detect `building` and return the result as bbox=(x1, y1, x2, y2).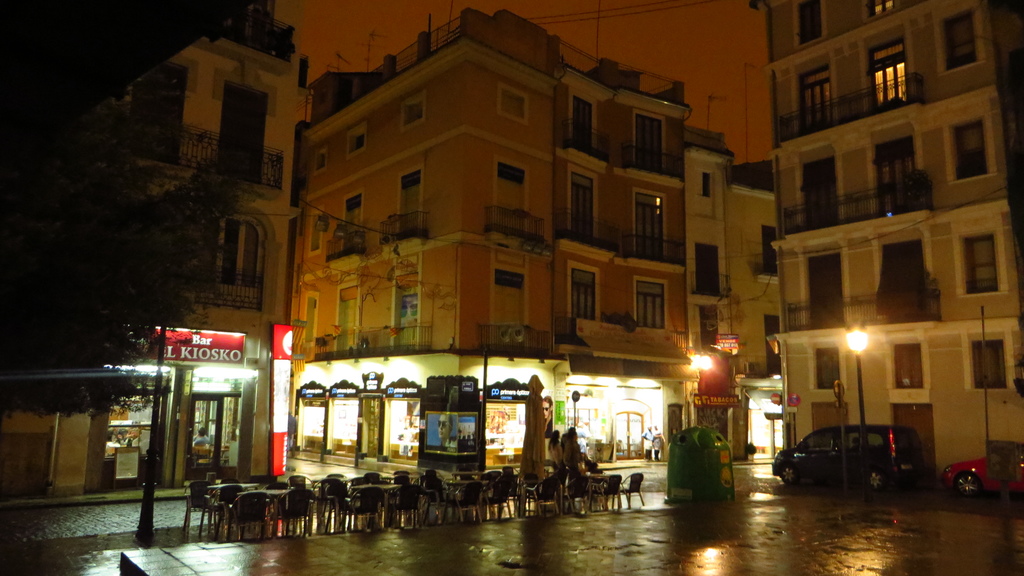
bbox=(750, 0, 1022, 484).
